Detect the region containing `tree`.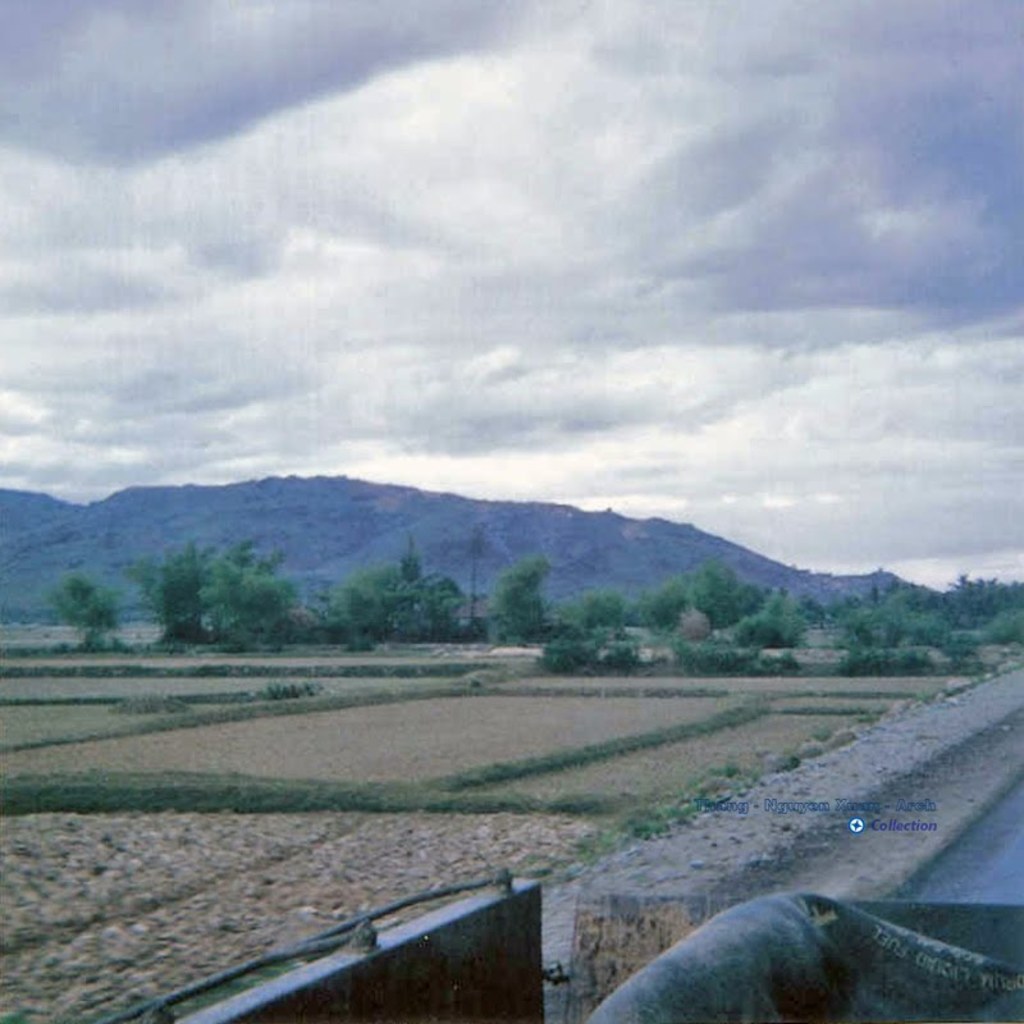
493/556/564/649.
